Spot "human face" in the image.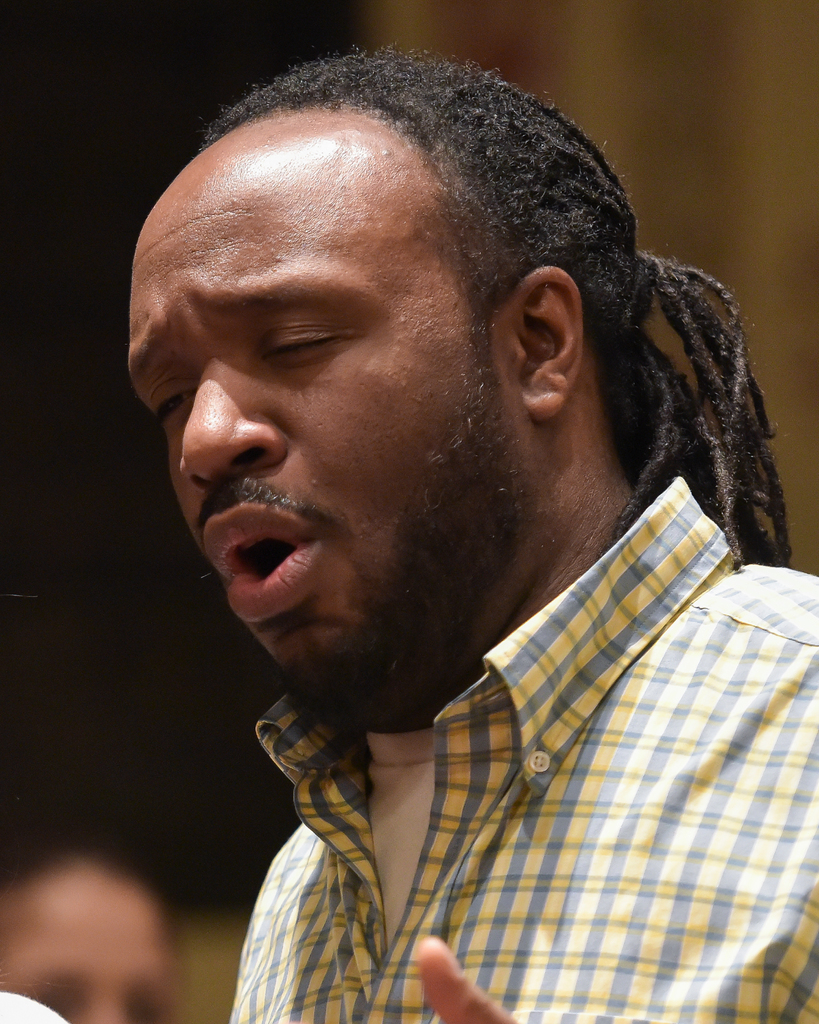
"human face" found at BBox(0, 841, 171, 1023).
